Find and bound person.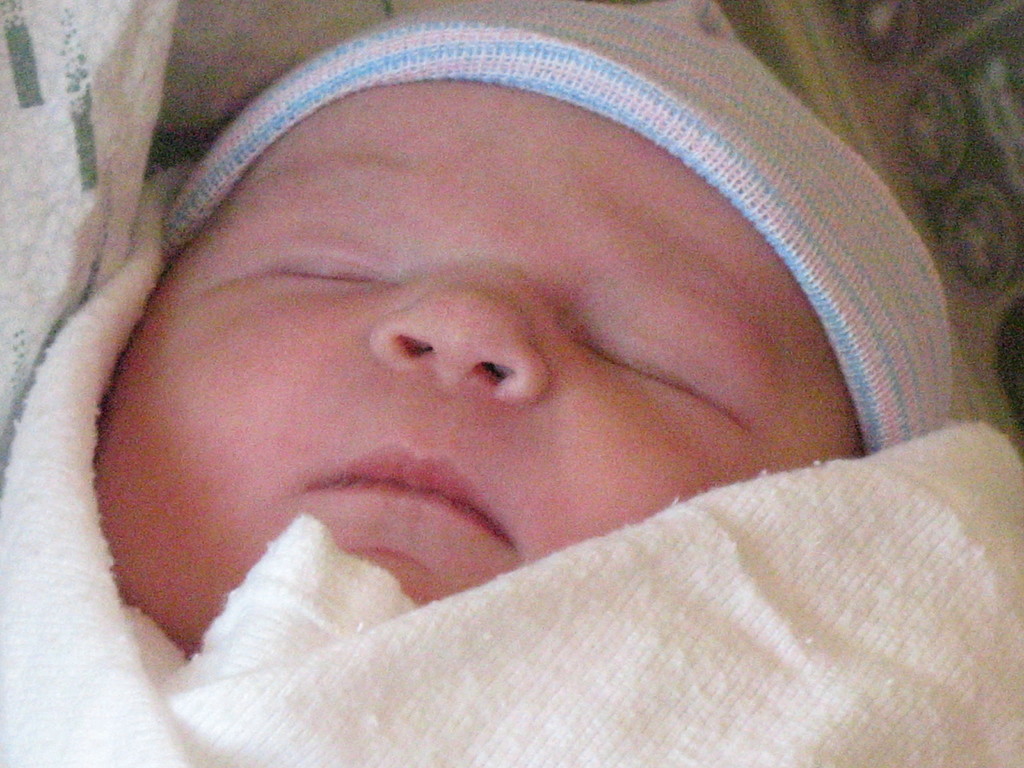
Bound: 31,10,1023,767.
